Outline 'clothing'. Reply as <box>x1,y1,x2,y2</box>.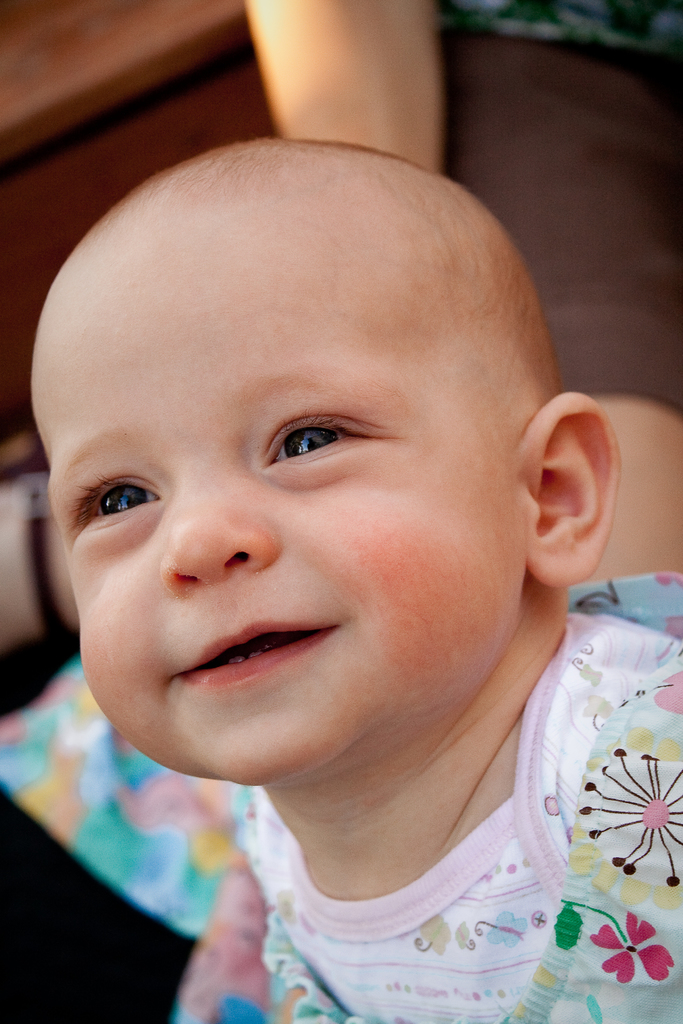
<box>0,572,682,1023</box>.
